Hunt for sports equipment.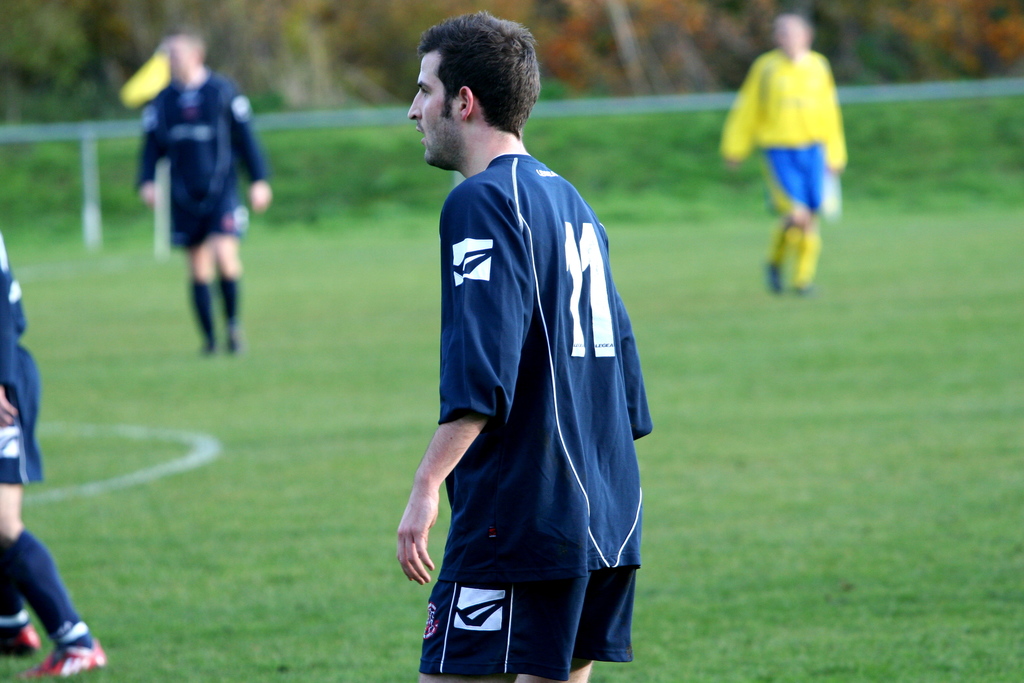
Hunted down at bbox=(435, 153, 652, 572).
